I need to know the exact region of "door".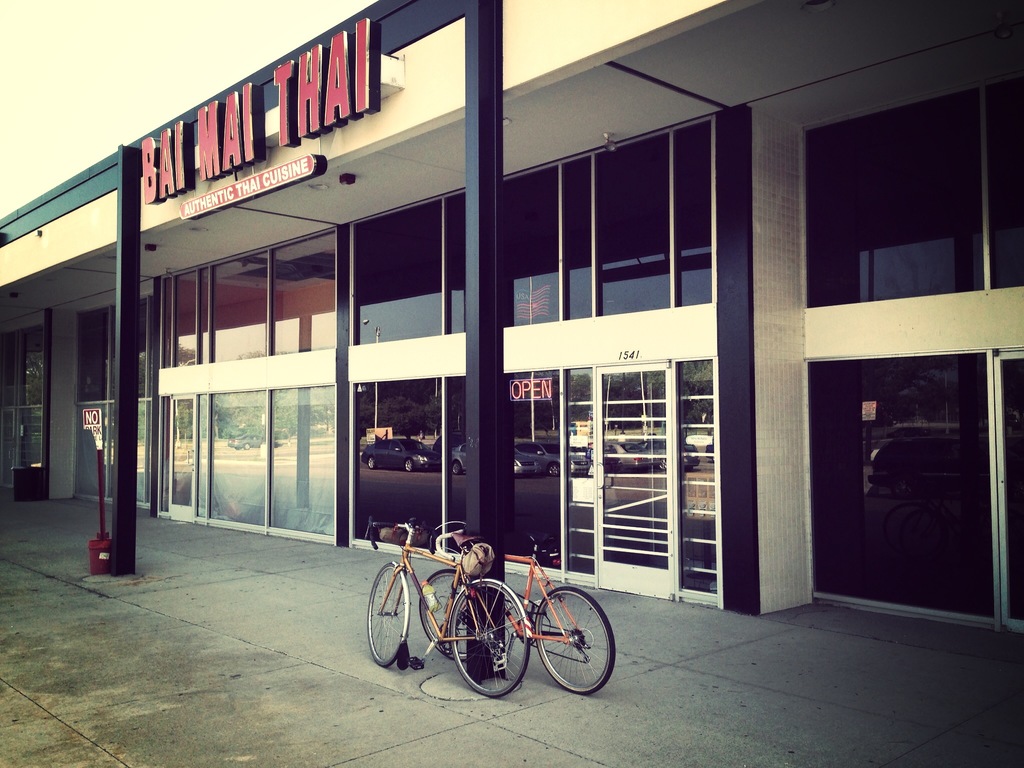
Region: x1=169, y1=392, x2=197, y2=522.
